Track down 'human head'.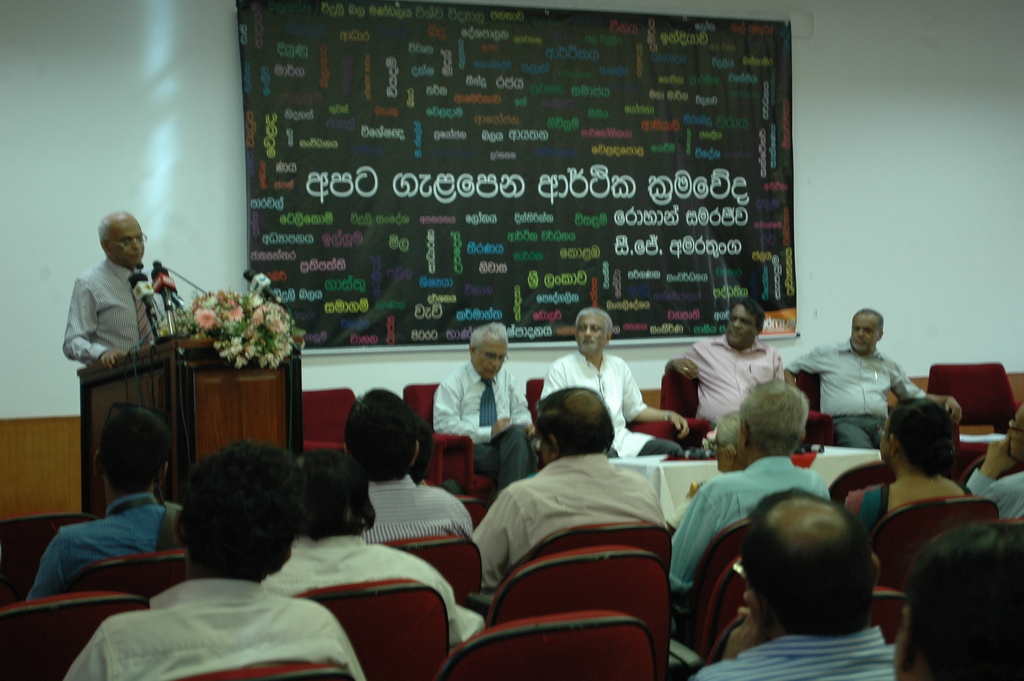
Tracked to detection(99, 211, 145, 271).
